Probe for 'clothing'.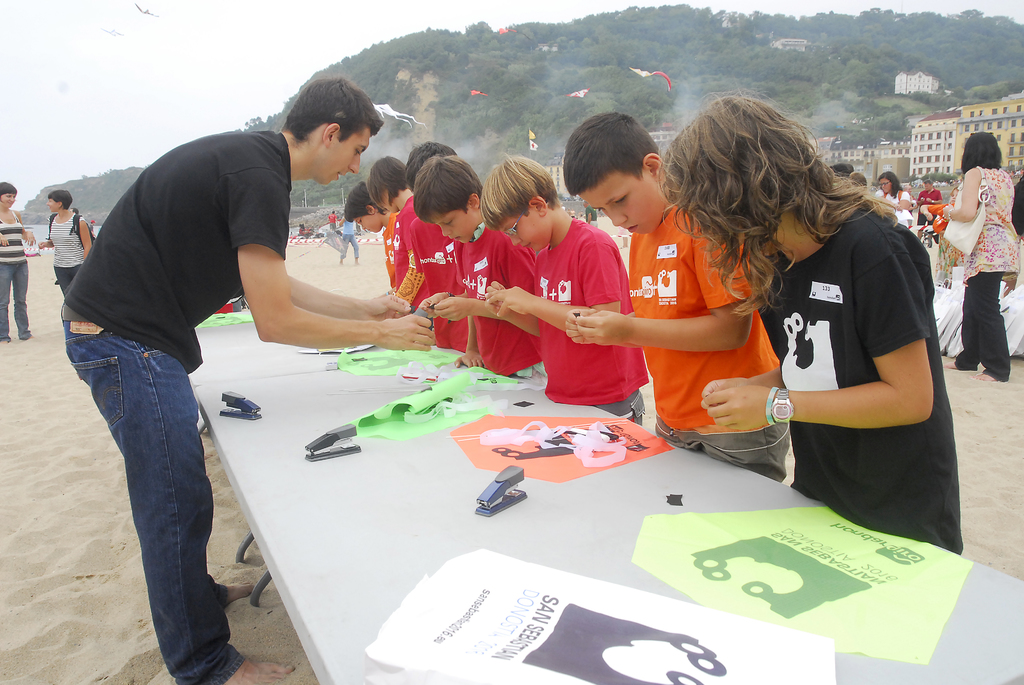
Probe result: x1=877, y1=189, x2=912, y2=224.
